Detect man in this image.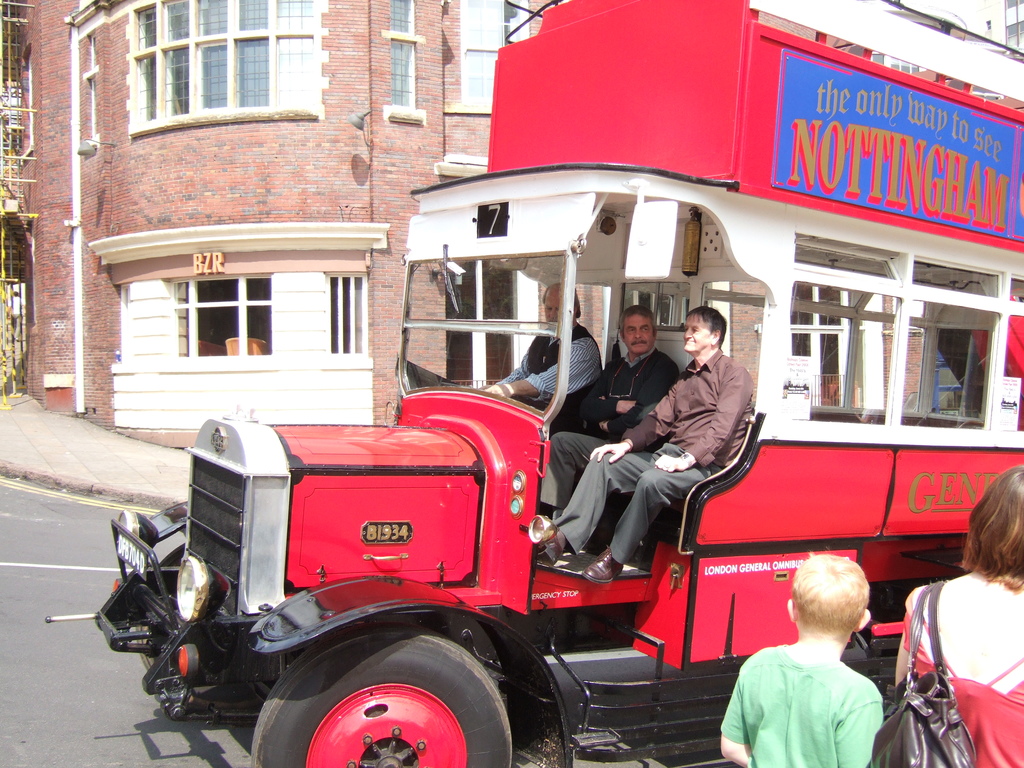
Detection: {"left": 477, "top": 282, "right": 606, "bottom": 433}.
